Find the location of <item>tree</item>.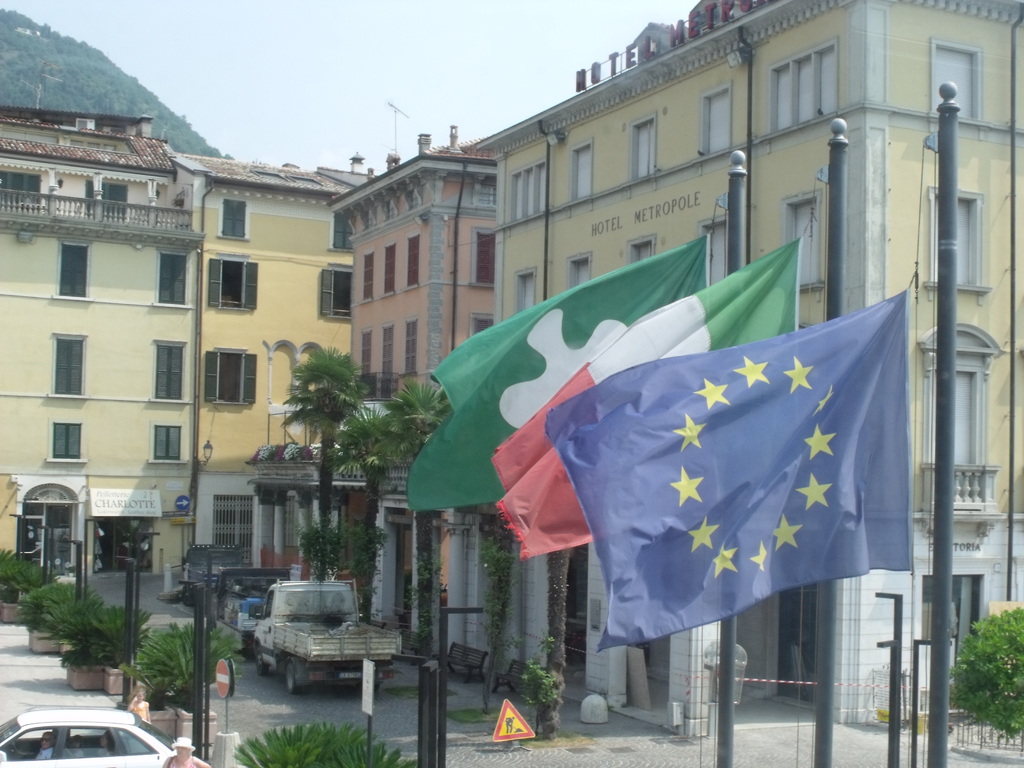
Location: 328:401:415:633.
